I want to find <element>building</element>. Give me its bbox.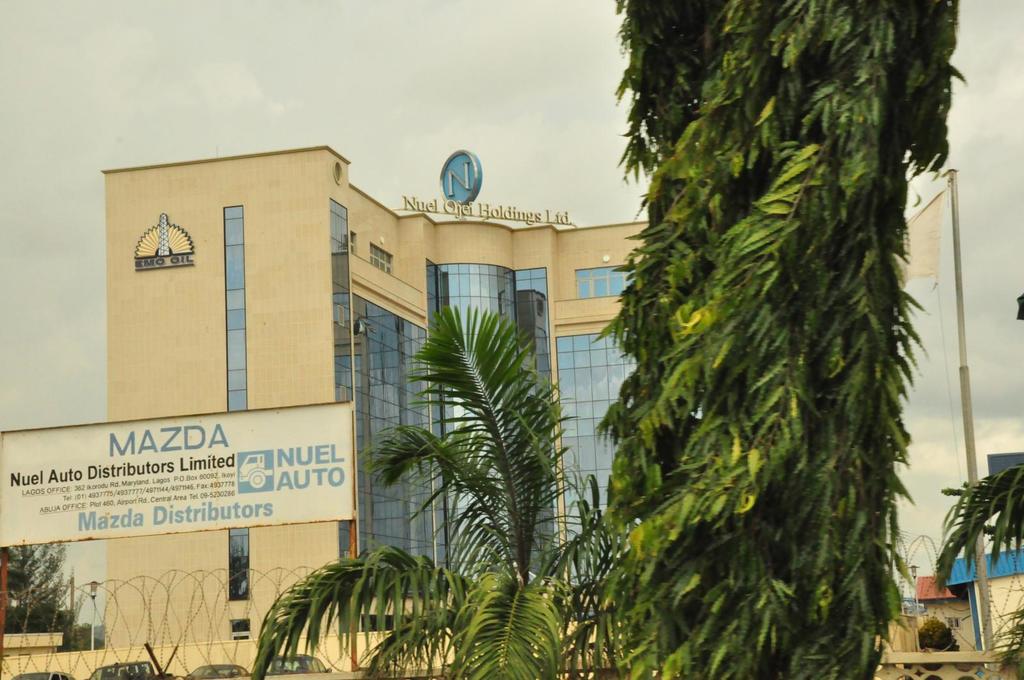
102:150:649:644.
